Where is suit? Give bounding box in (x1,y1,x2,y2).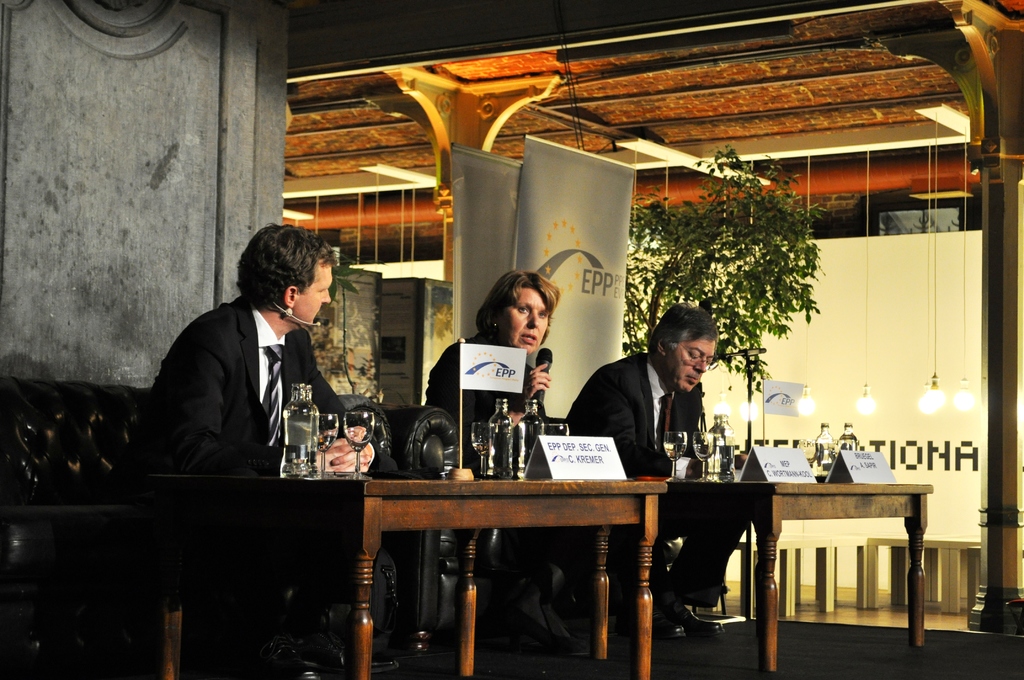
(422,337,547,459).
